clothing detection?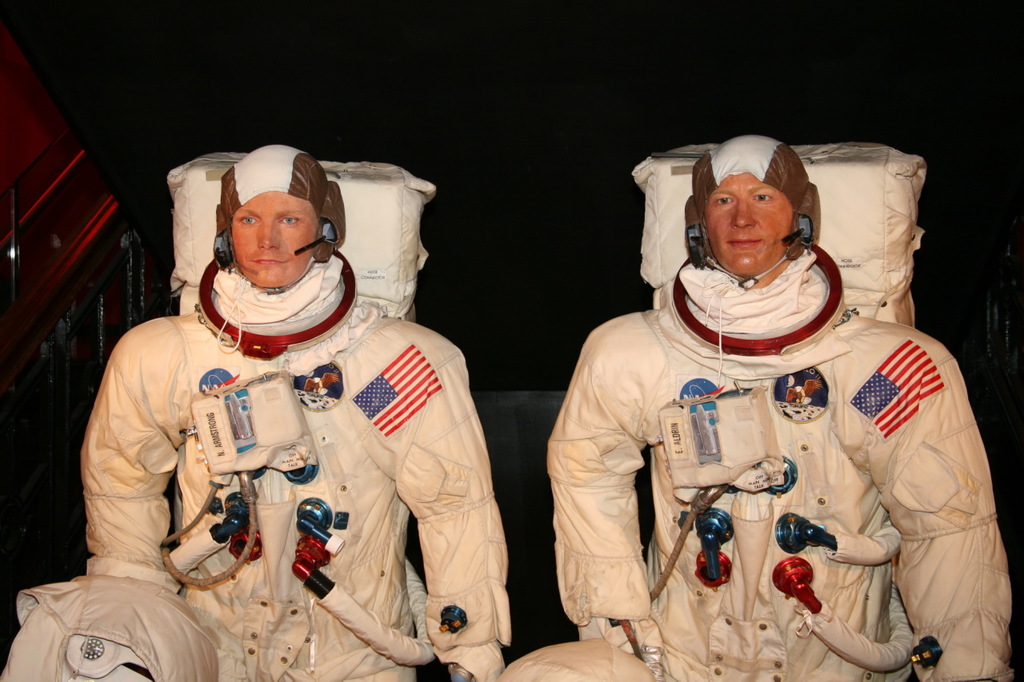
18:300:509:672
